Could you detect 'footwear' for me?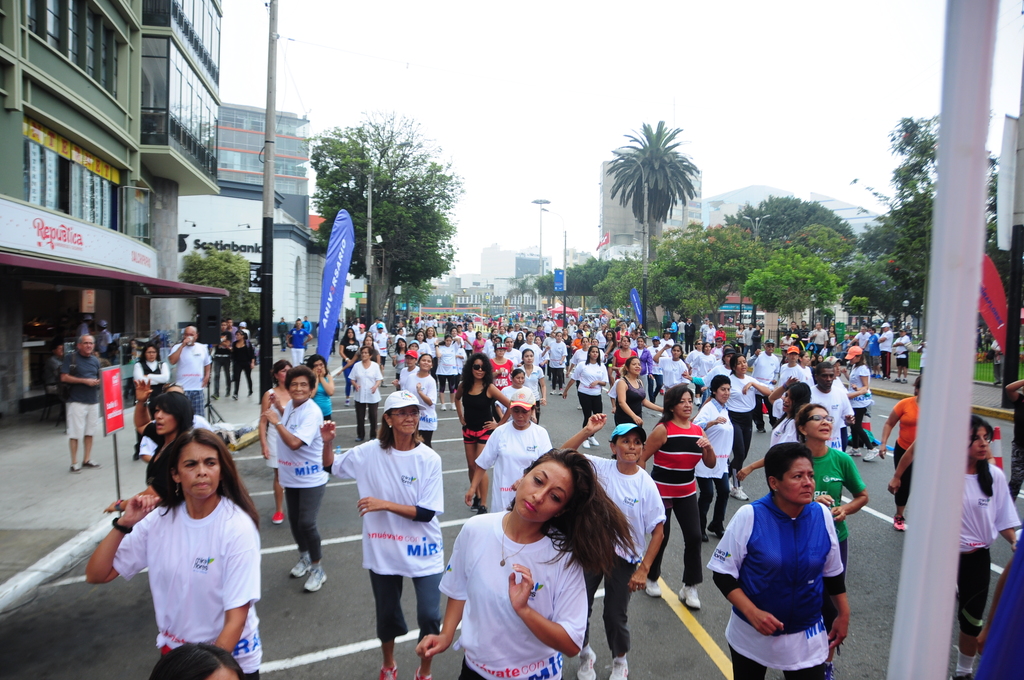
Detection result: (left=308, top=566, right=330, bottom=596).
